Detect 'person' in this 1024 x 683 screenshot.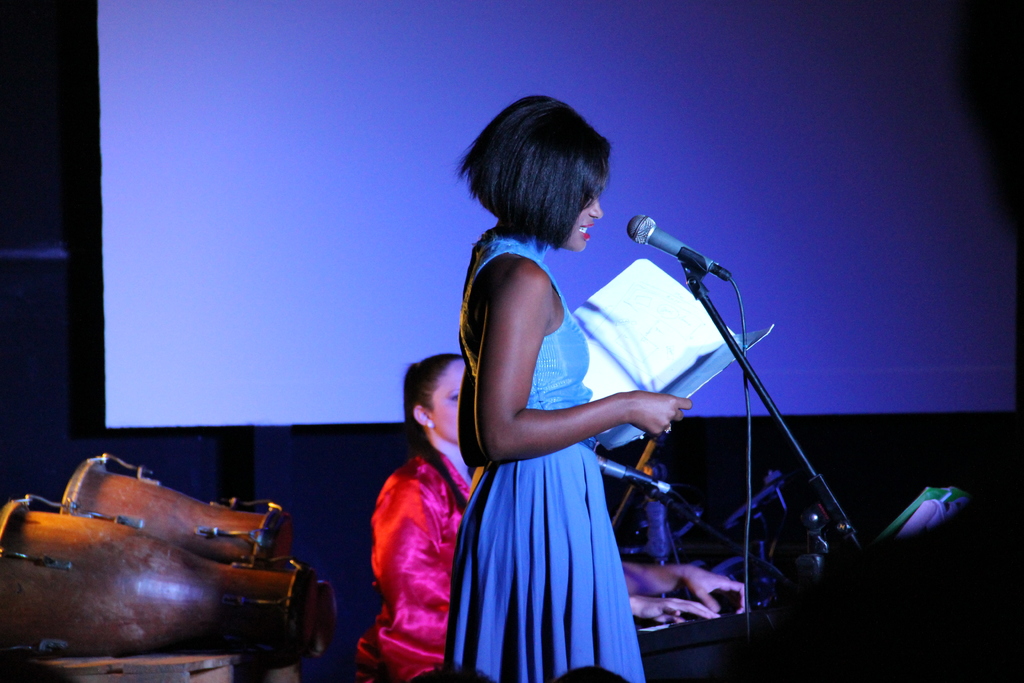
Detection: [left=367, top=356, right=488, bottom=682].
